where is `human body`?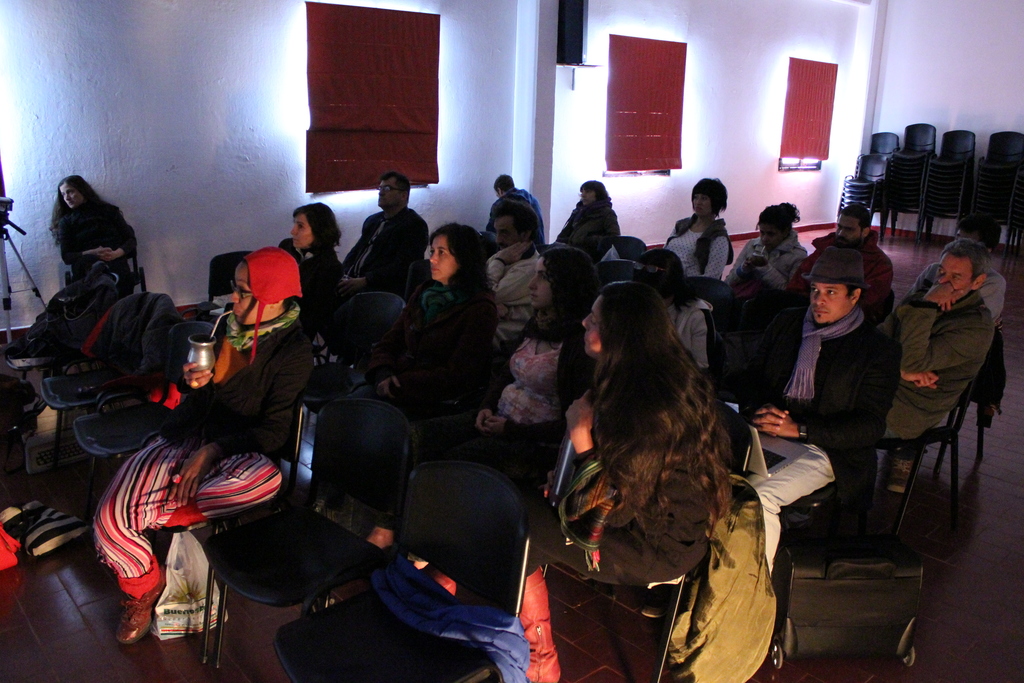
793,229,895,293.
